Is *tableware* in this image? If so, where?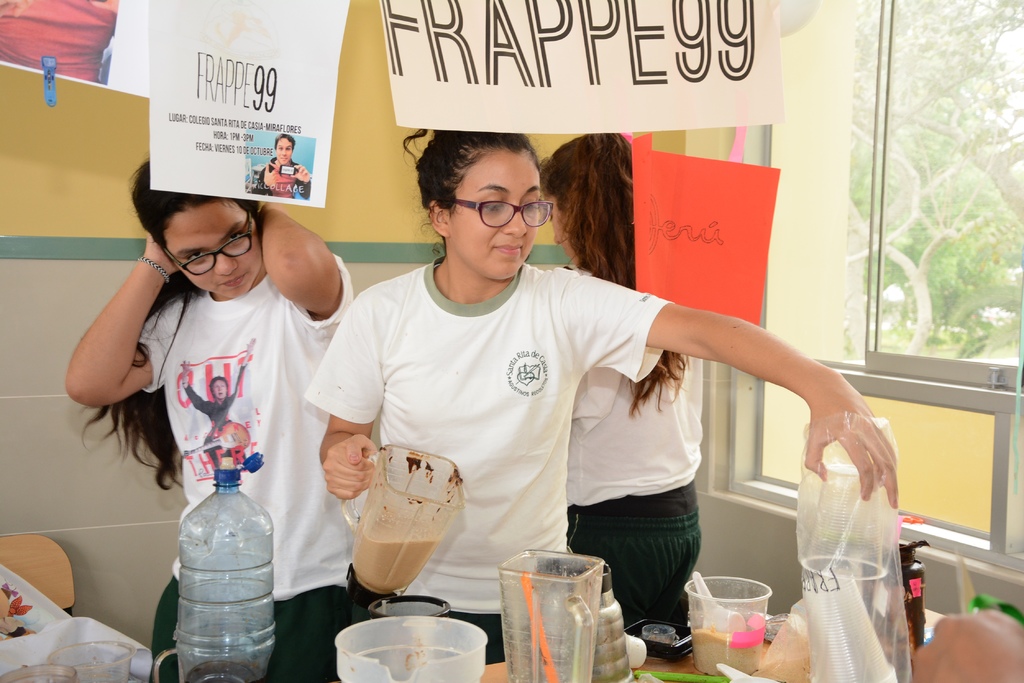
Yes, at [left=682, top=570, right=766, bottom=672].
